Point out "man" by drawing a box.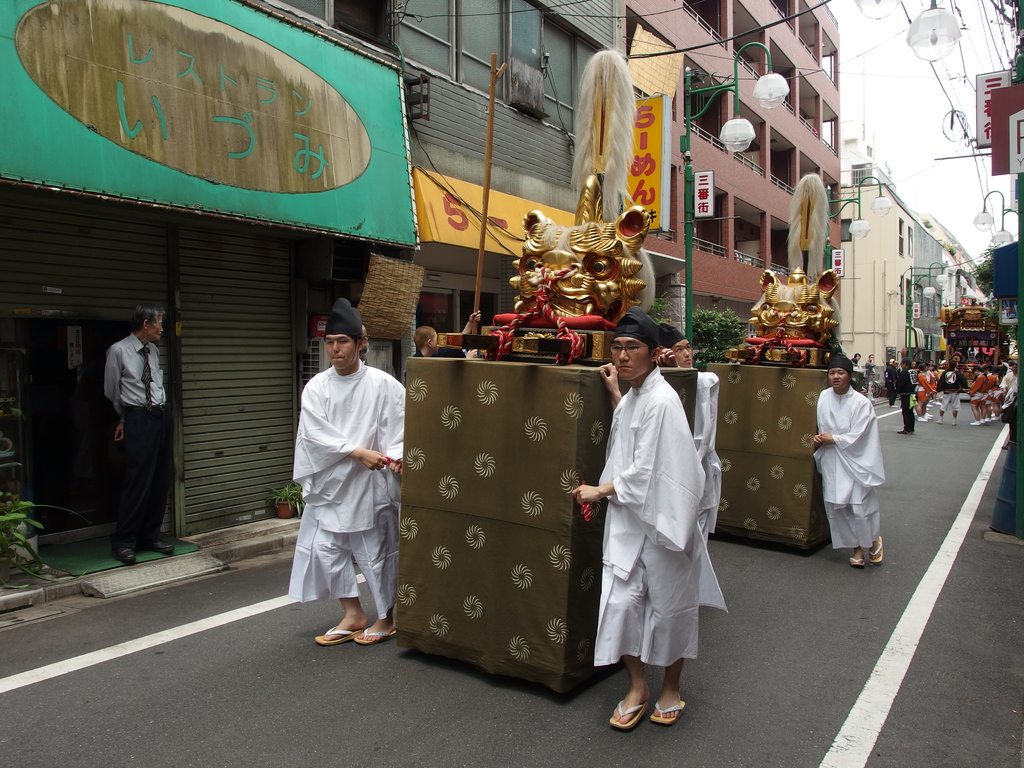
<box>104,304,181,567</box>.
